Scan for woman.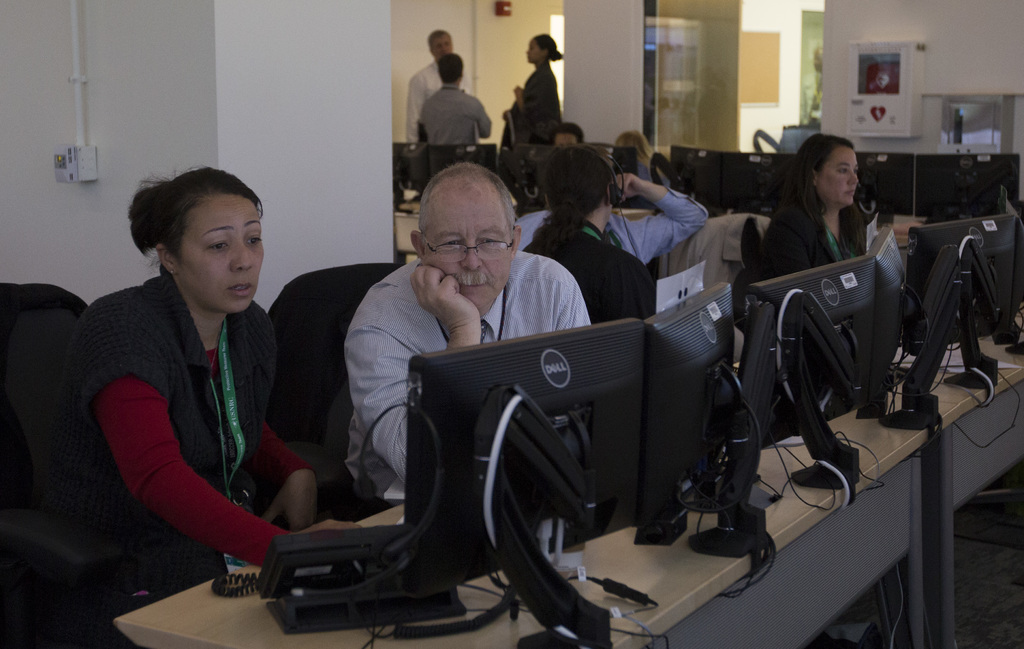
Scan result: [762,138,901,283].
